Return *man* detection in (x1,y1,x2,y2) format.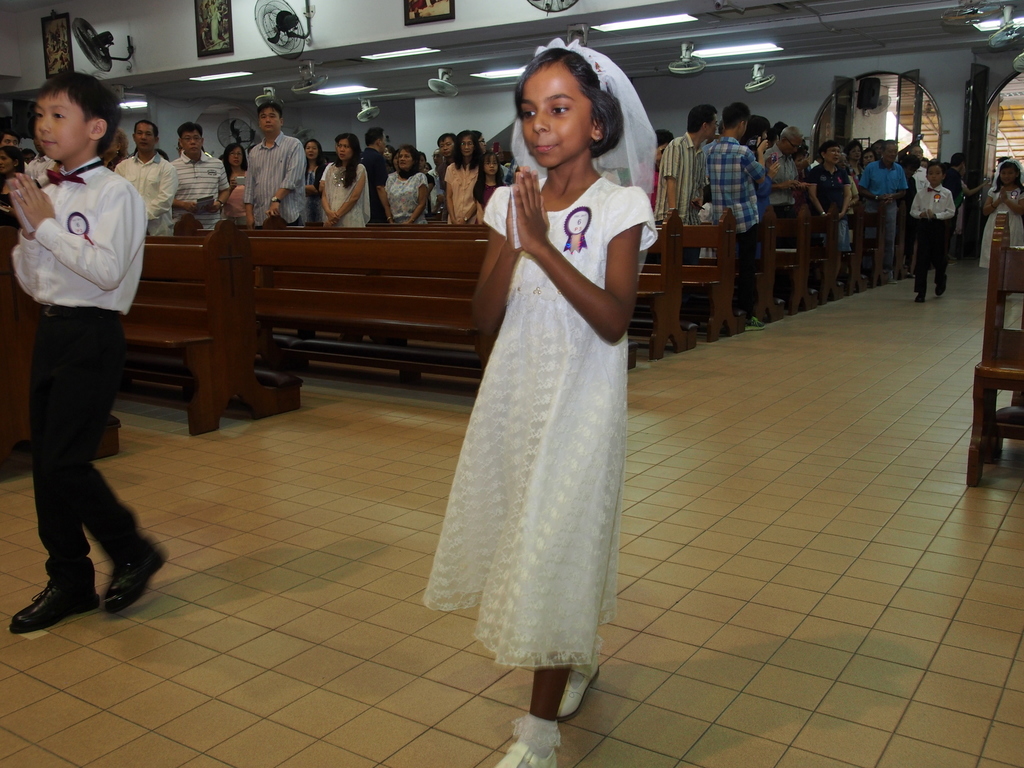
(169,127,227,236).
